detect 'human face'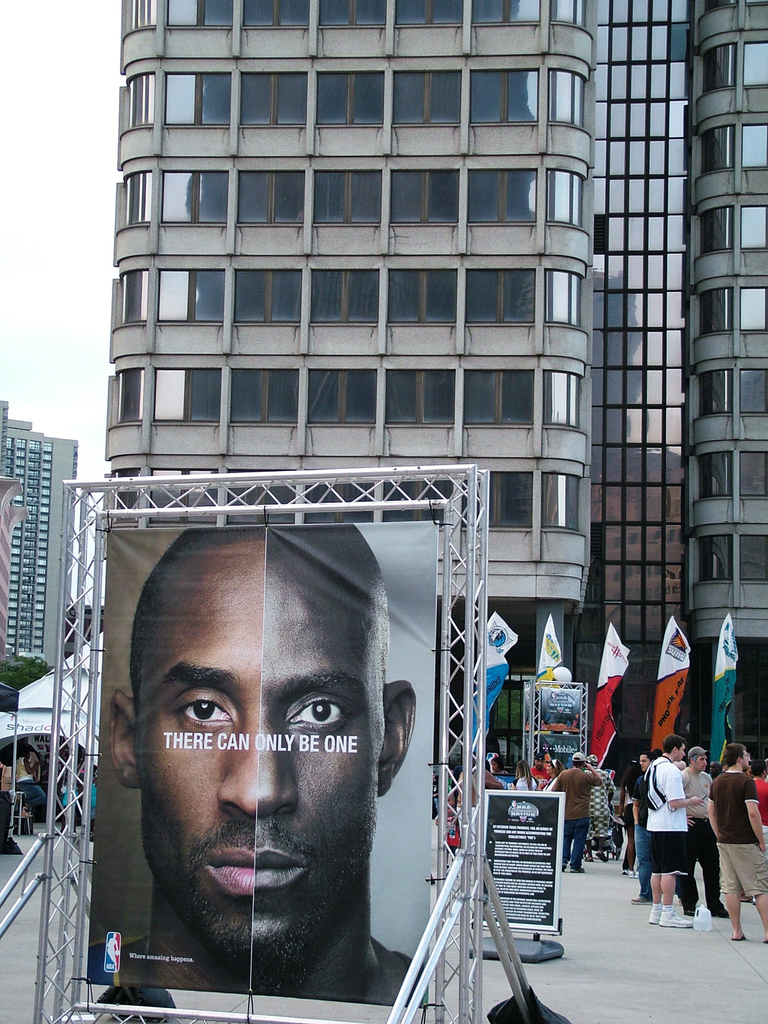
region(134, 566, 366, 957)
